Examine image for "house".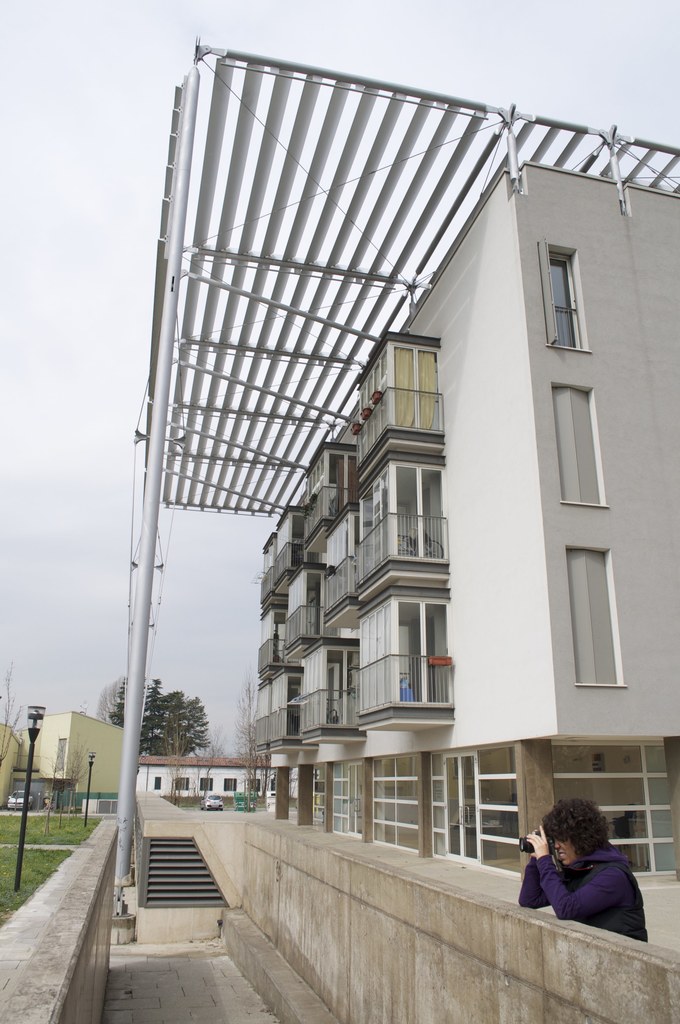
Examination result: <bbox>97, 35, 677, 933</bbox>.
